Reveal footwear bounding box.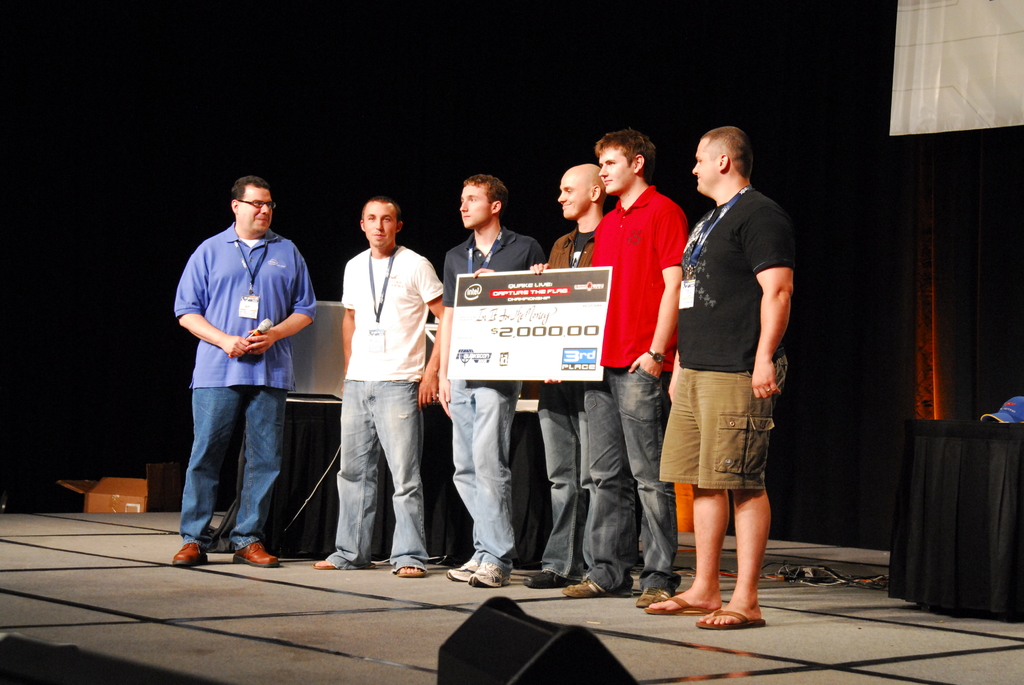
Revealed: bbox=[179, 543, 217, 568].
